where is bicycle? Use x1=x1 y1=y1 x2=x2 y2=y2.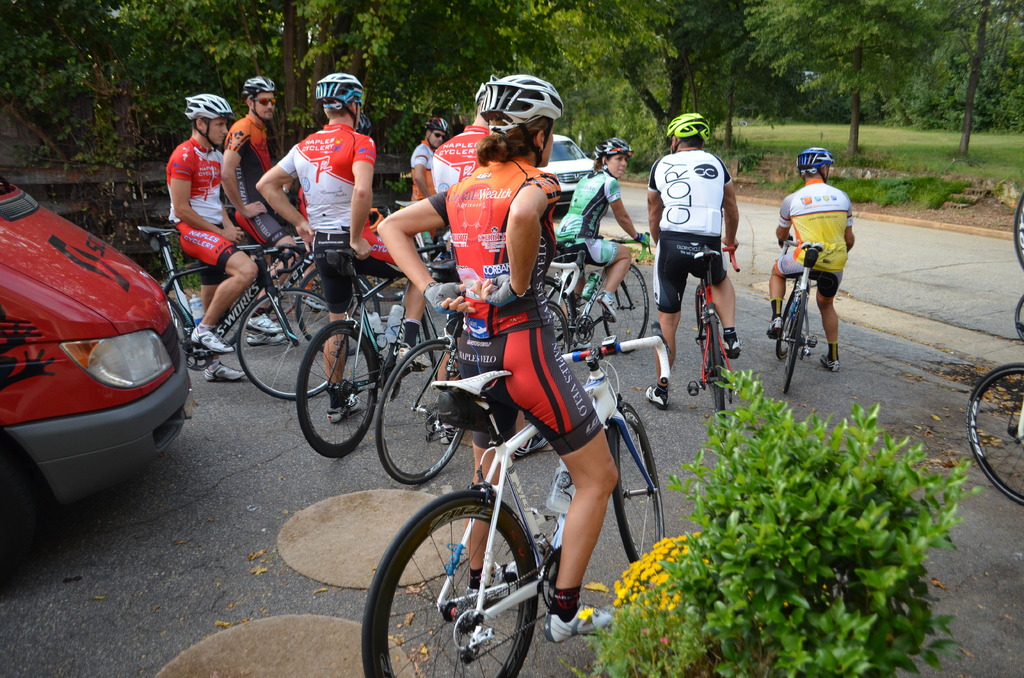
x1=539 y1=231 x2=657 y2=372.
